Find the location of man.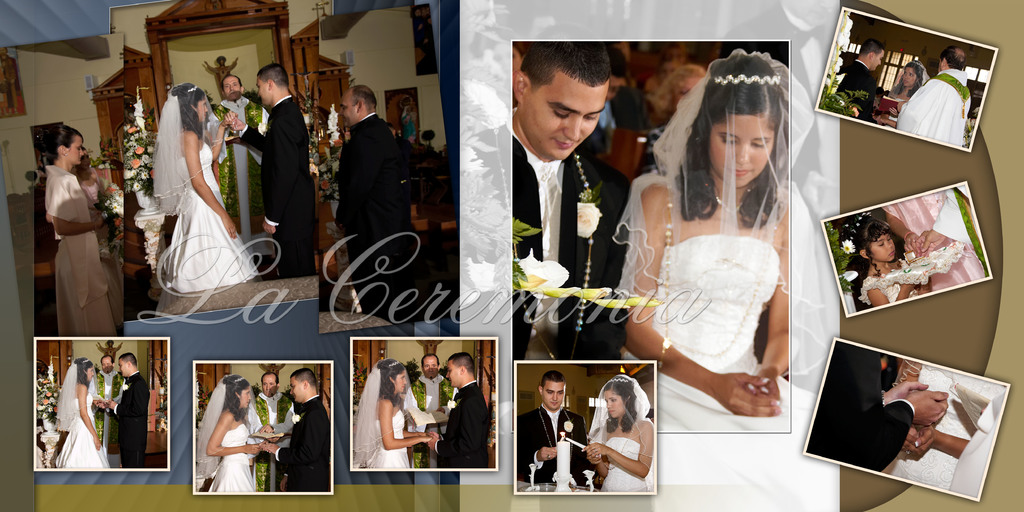
Location: pyautogui.locateOnScreen(90, 348, 119, 420).
